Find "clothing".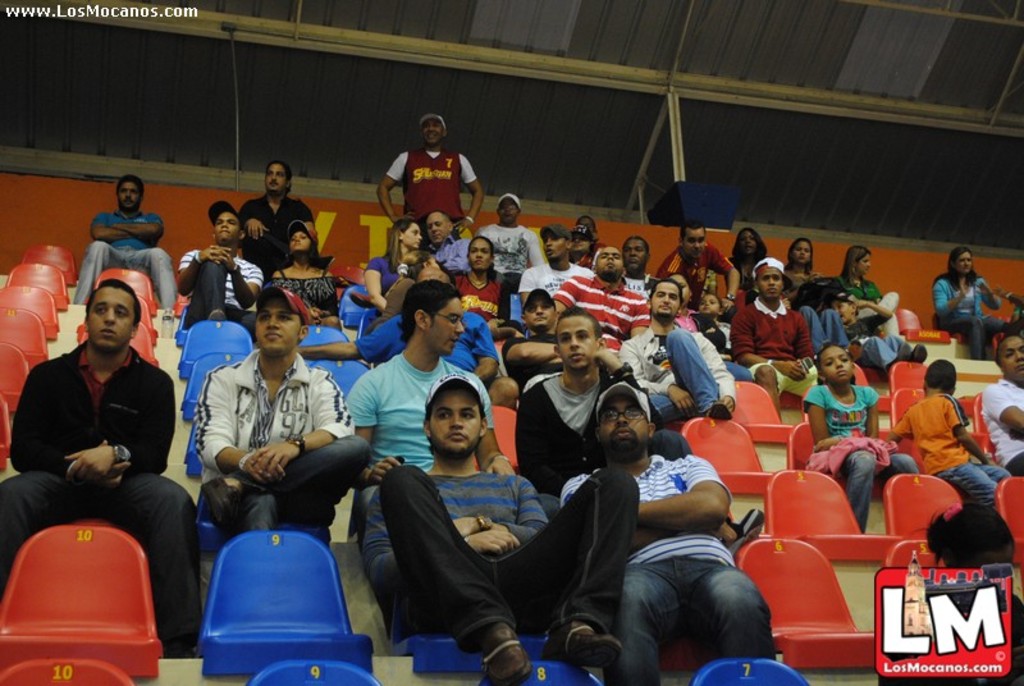
x1=785 y1=276 x2=840 y2=349.
